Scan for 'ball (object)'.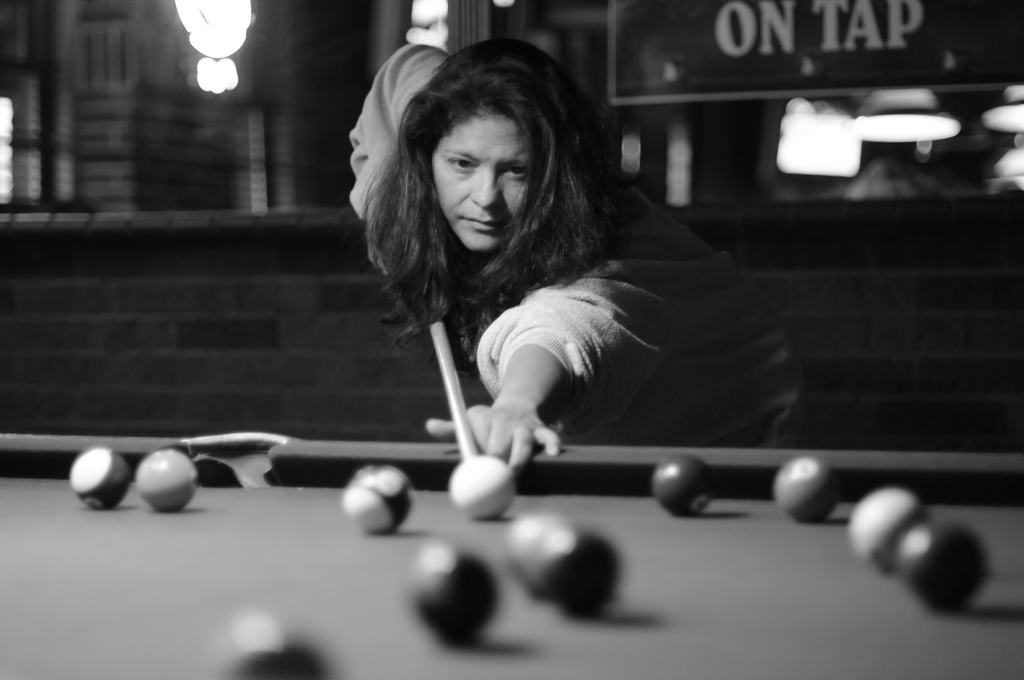
Scan result: rect(346, 467, 413, 538).
